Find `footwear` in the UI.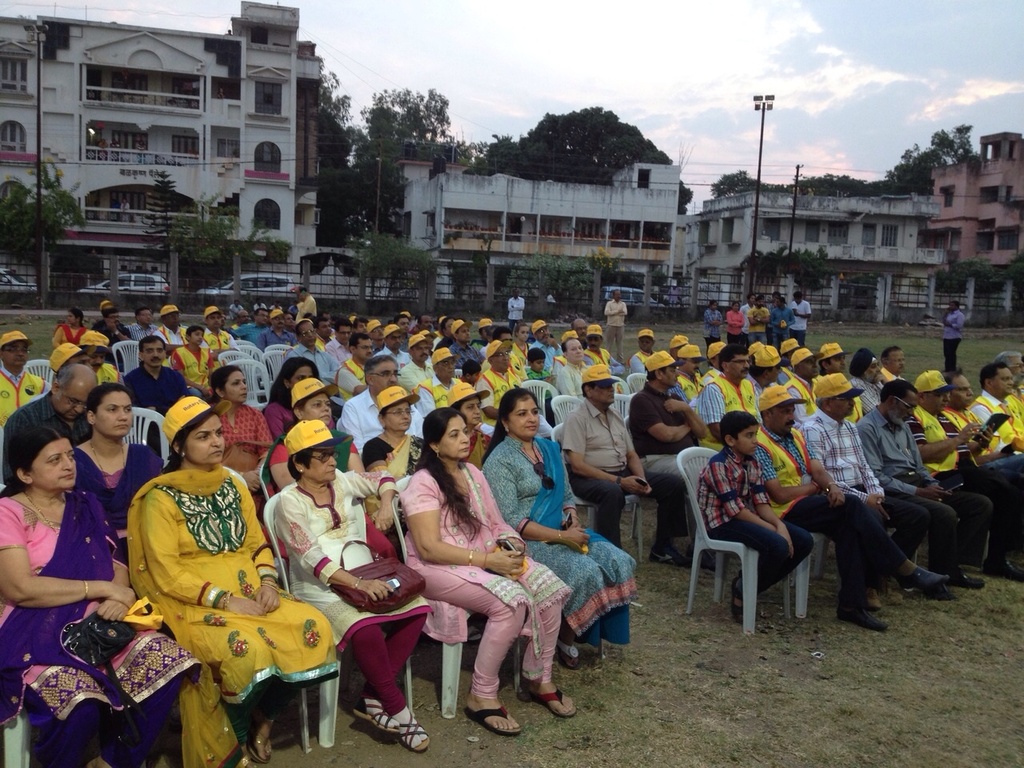
UI element at l=894, t=566, r=949, b=588.
